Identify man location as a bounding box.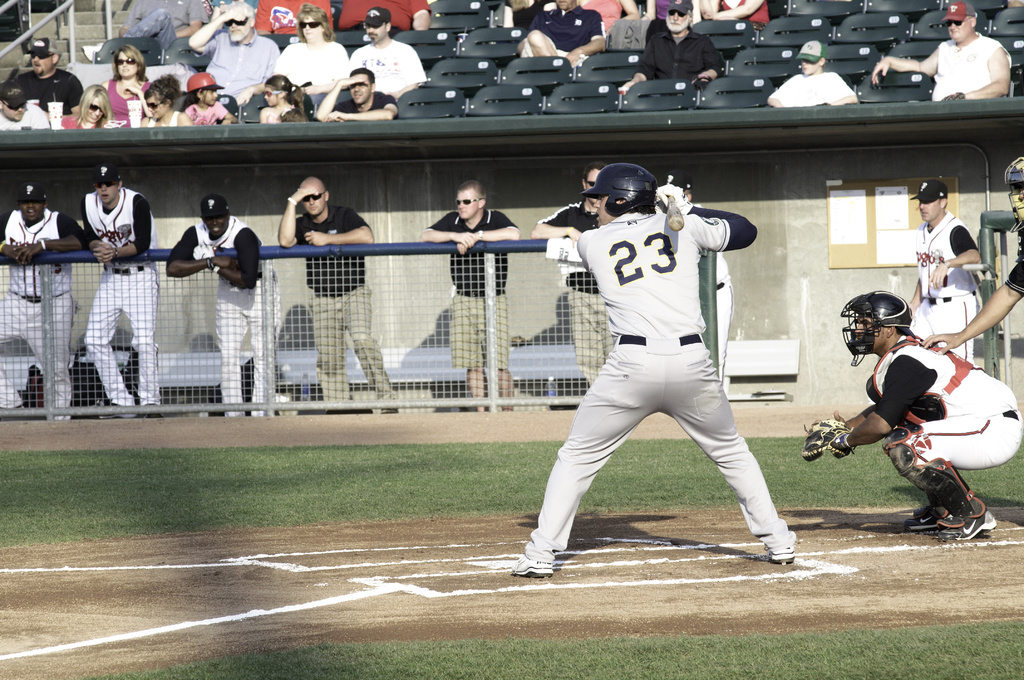
81 164 163 419.
